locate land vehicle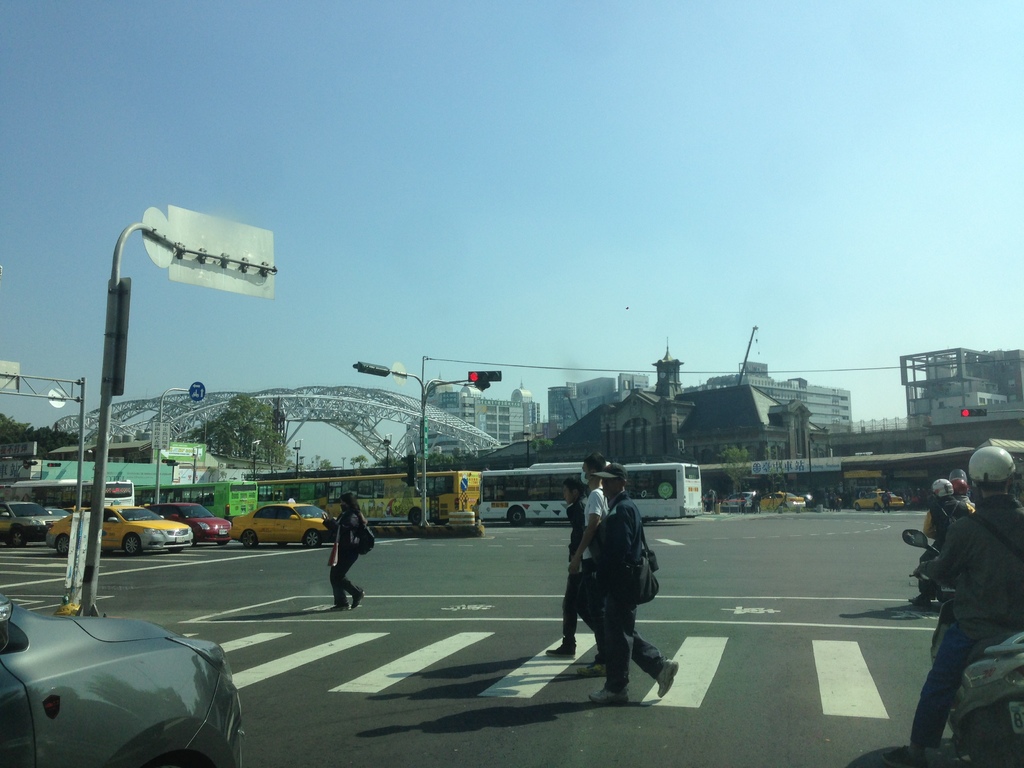
rect(134, 481, 259, 522)
